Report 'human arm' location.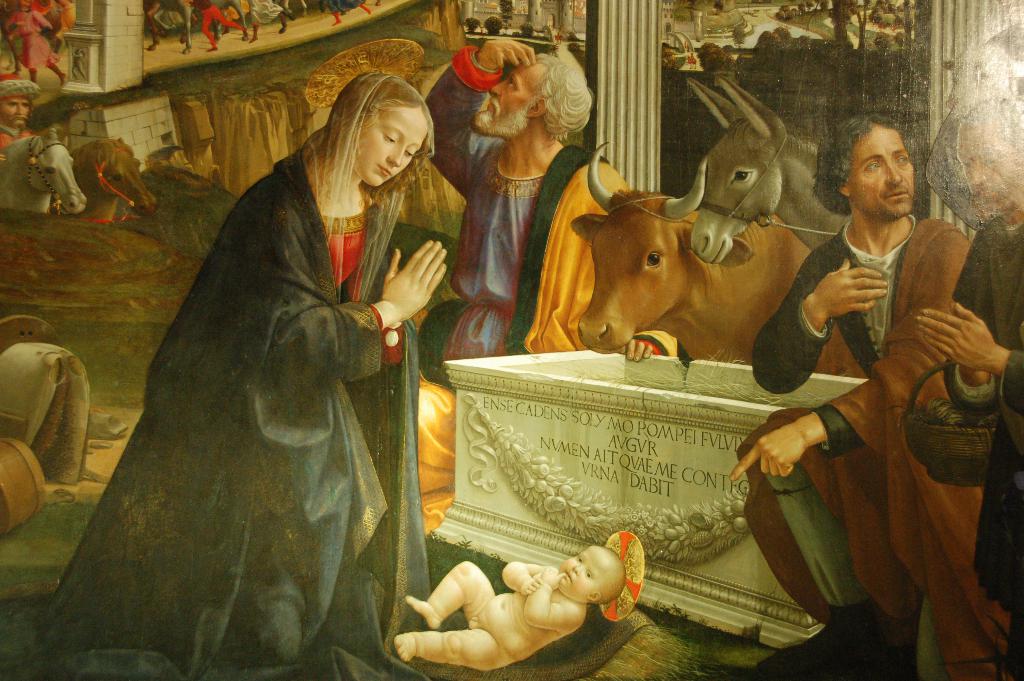
Report: bbox=(731, 228, 970, 484).
